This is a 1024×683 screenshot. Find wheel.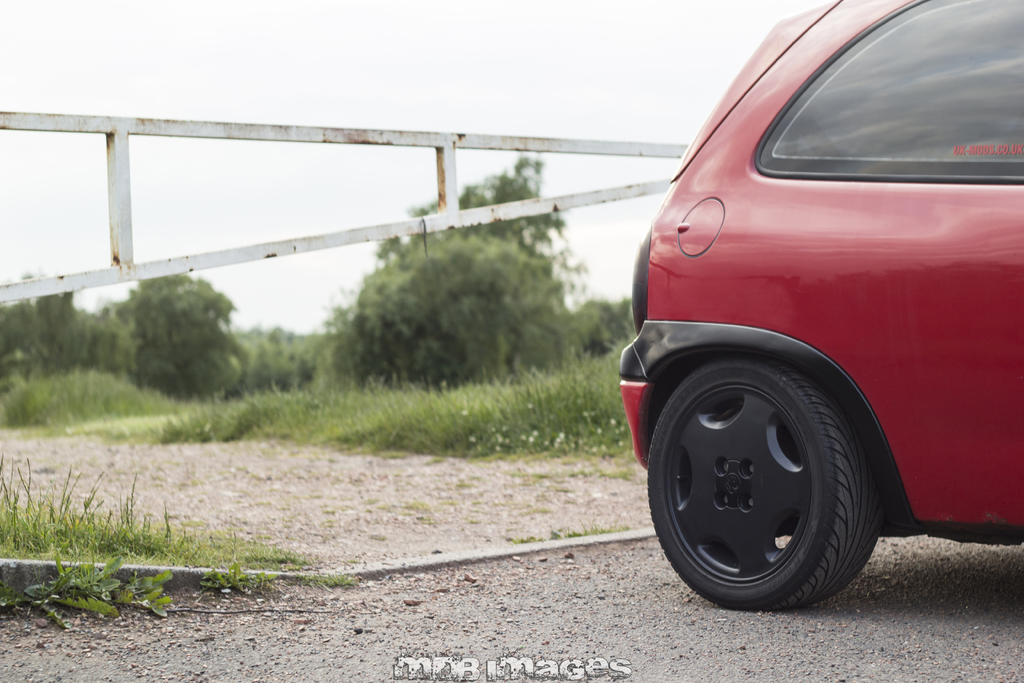
Bounding box: (662, 343, 906, 615).
